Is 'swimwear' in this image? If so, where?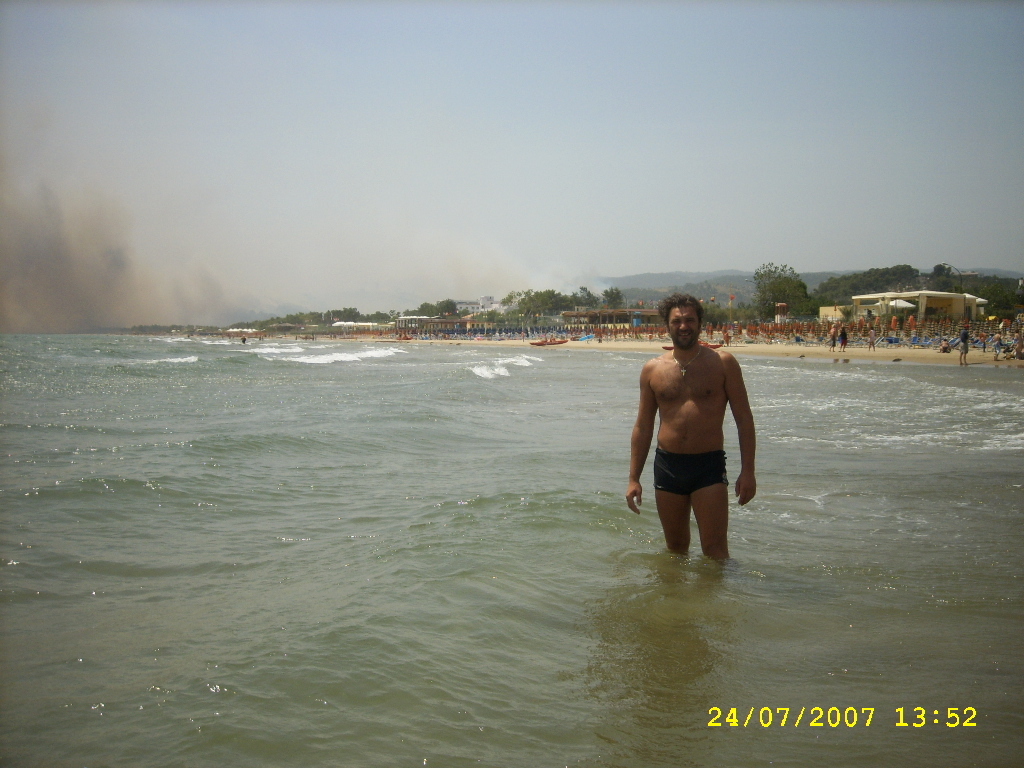
Yes, at 649 448 730 496.
